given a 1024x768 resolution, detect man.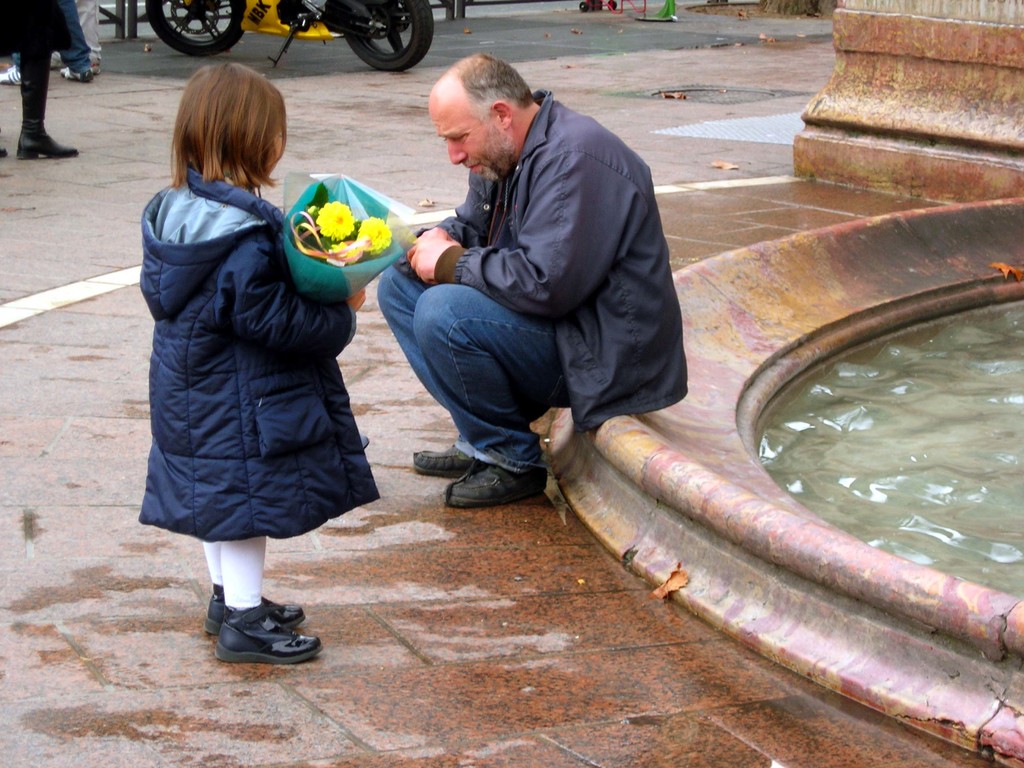
BBox(367, 44, 675, 513).
